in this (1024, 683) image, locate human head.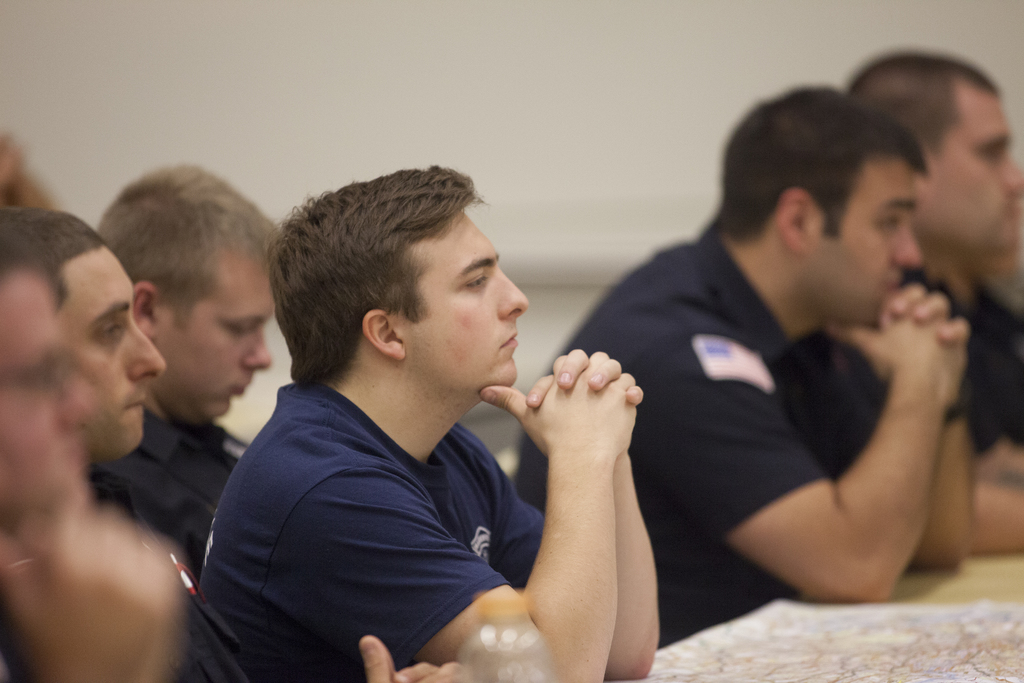
Bounding box: box=[98, 162, 280, 421].
